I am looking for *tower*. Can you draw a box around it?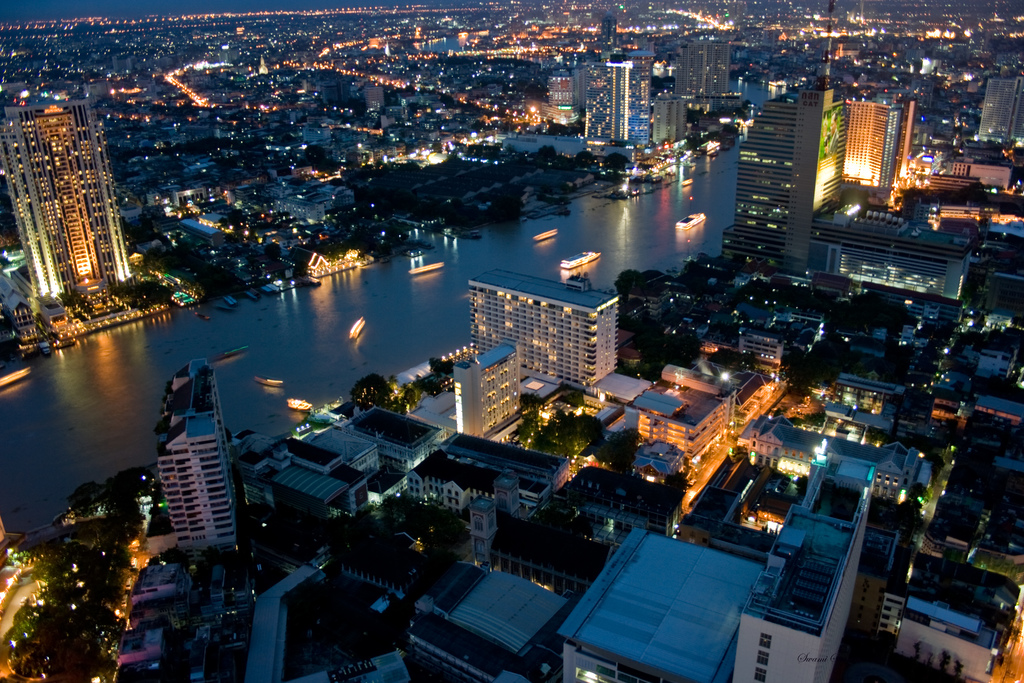
Sure, the bounding box is BBox(0, 88, 106, 292).
